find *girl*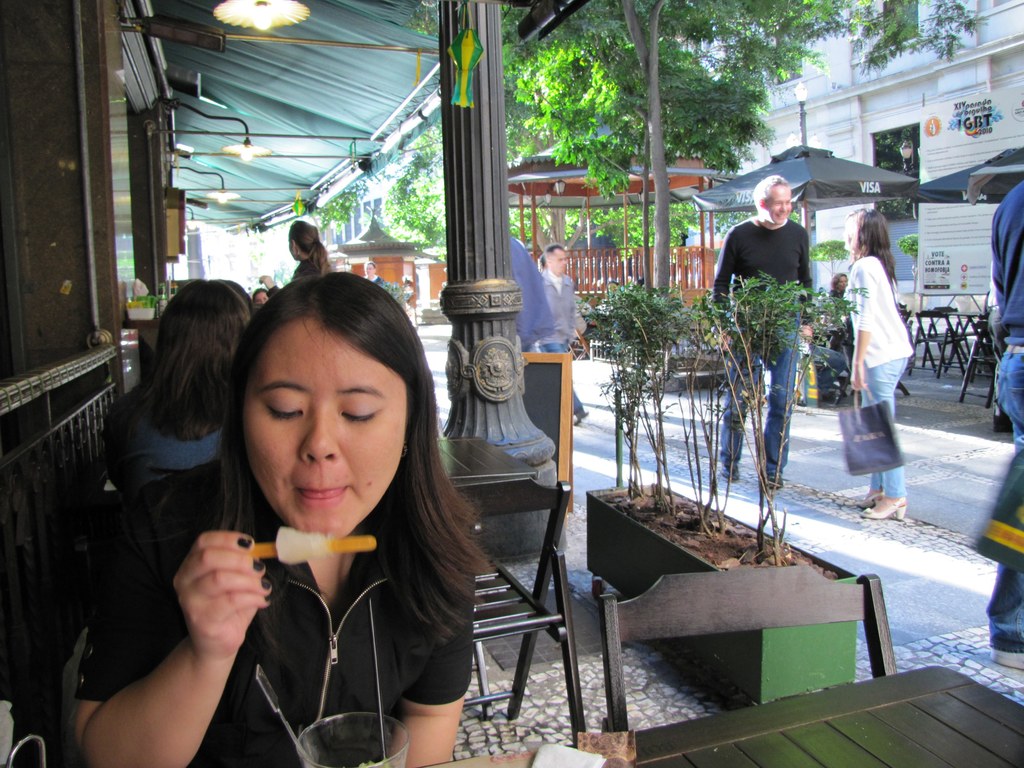
locate(80, 269, 494, 767)
